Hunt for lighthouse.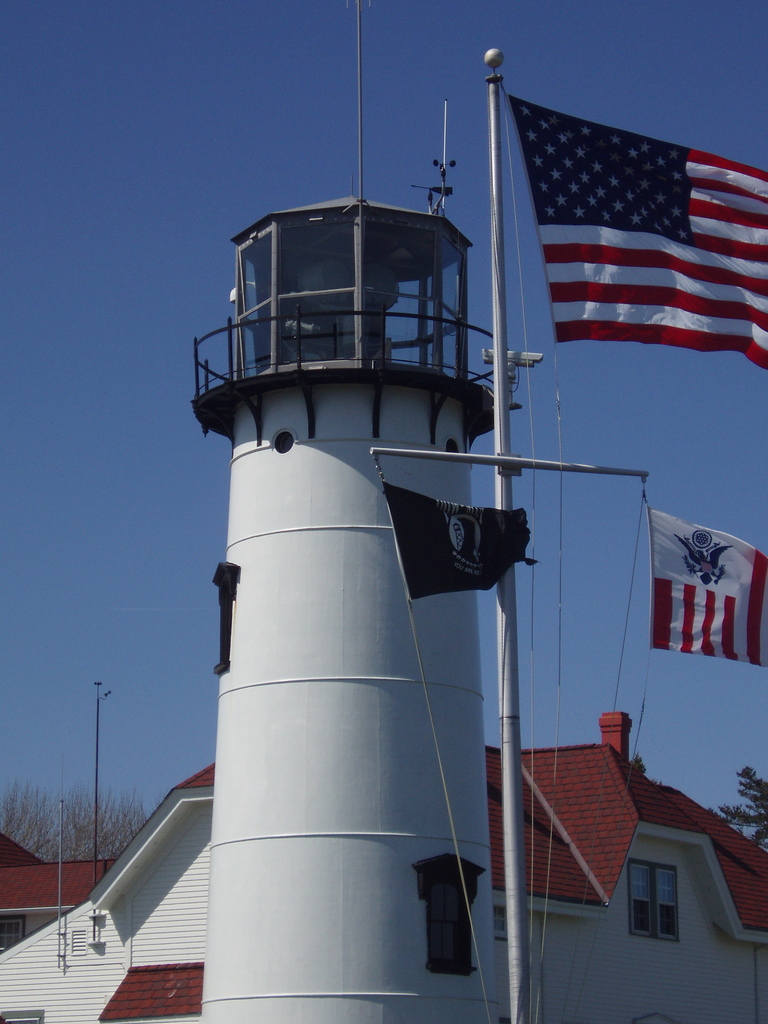
Hunted down at {"left": 178, "top": 115, "right": 572, "bottom": 995}.
